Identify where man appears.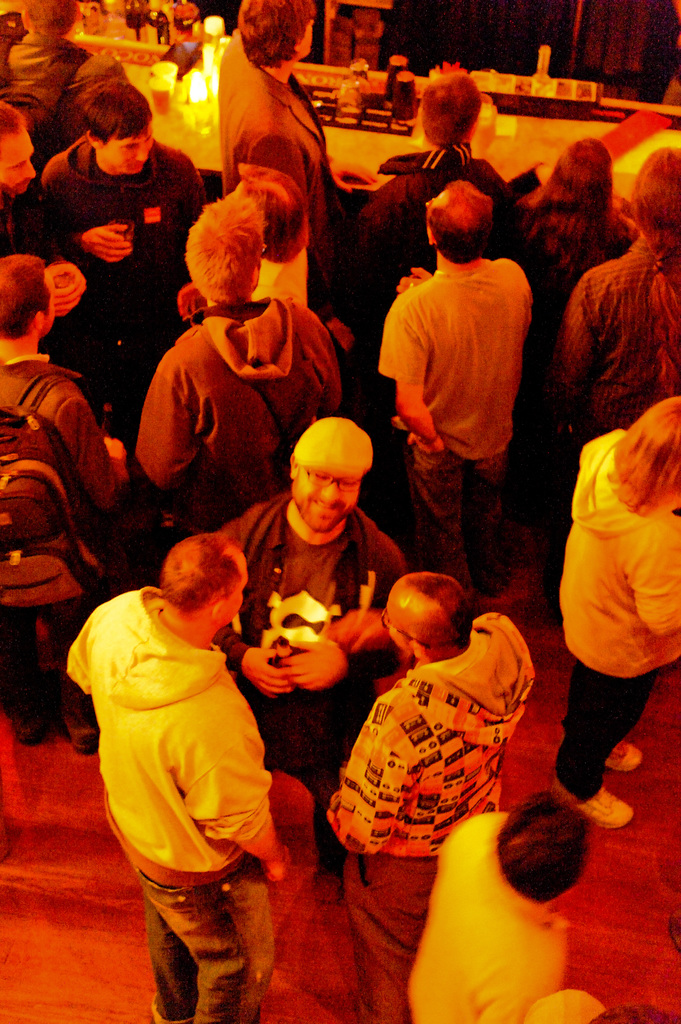
Appears at crop(133, 183, 346, 534).
